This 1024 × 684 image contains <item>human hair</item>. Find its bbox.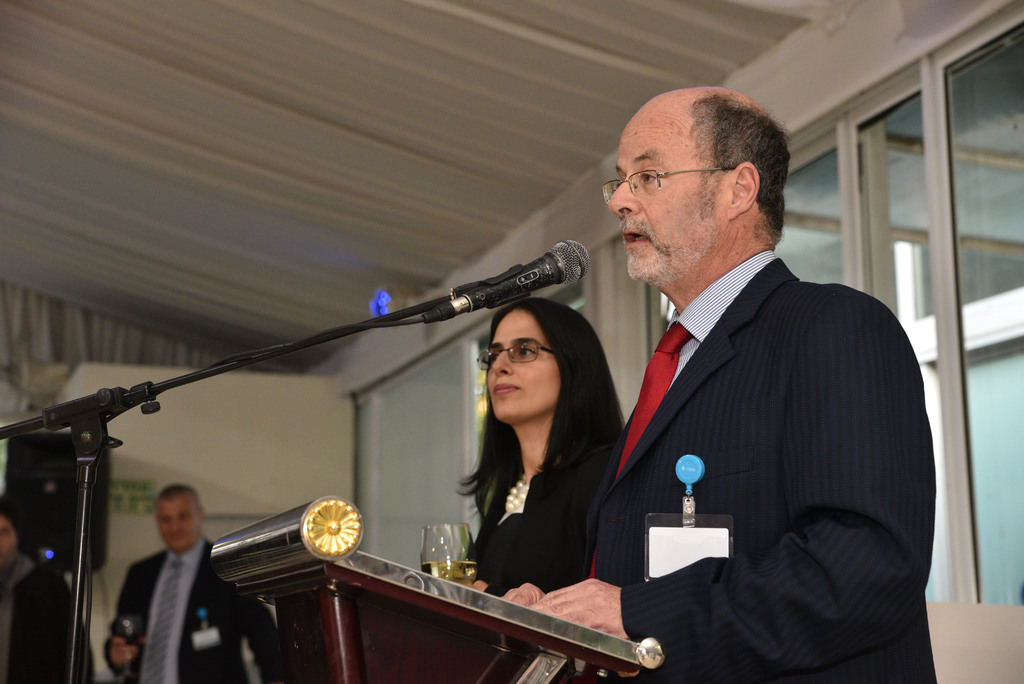
460/301/601/541.
